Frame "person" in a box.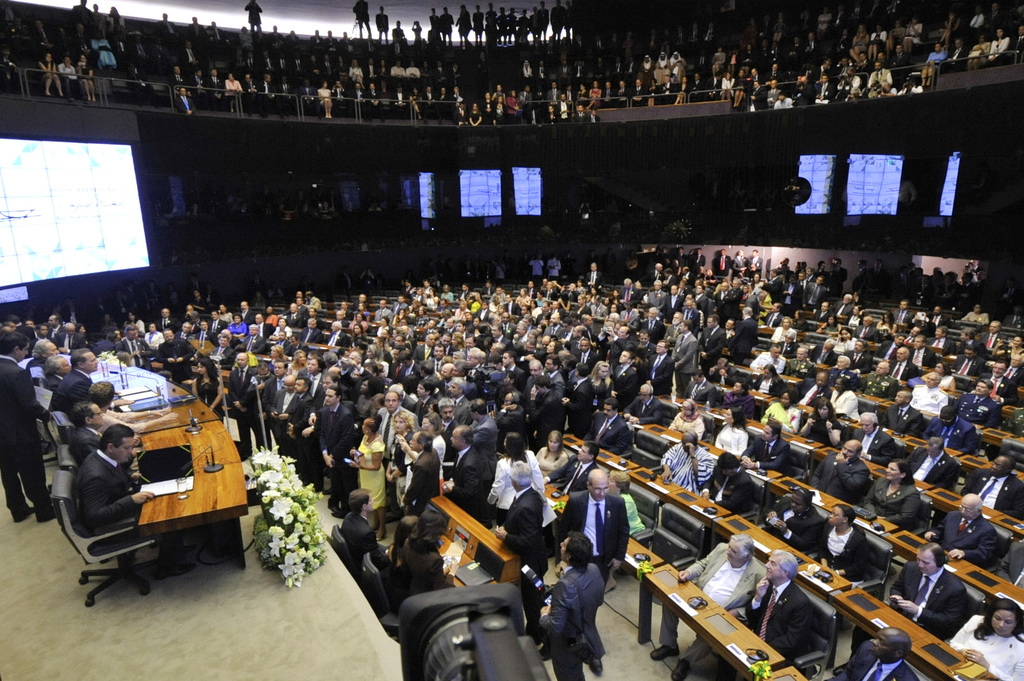
box=[903, 324, 925, 339].
